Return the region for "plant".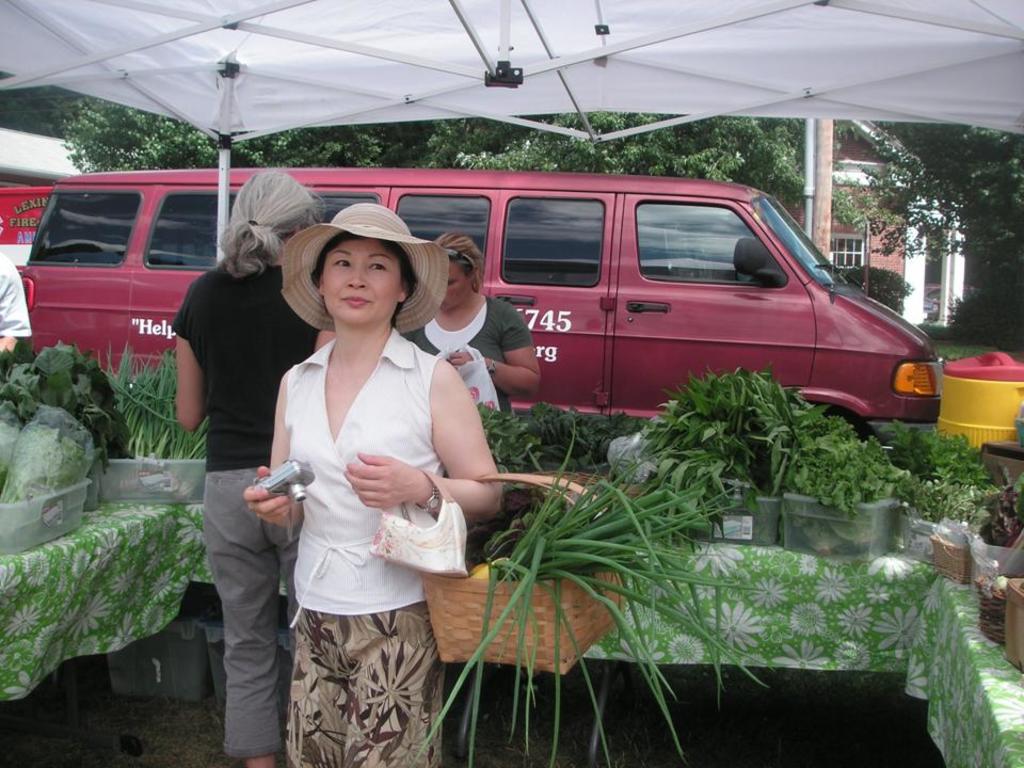
BBox(879, 423, 1009, 494).
